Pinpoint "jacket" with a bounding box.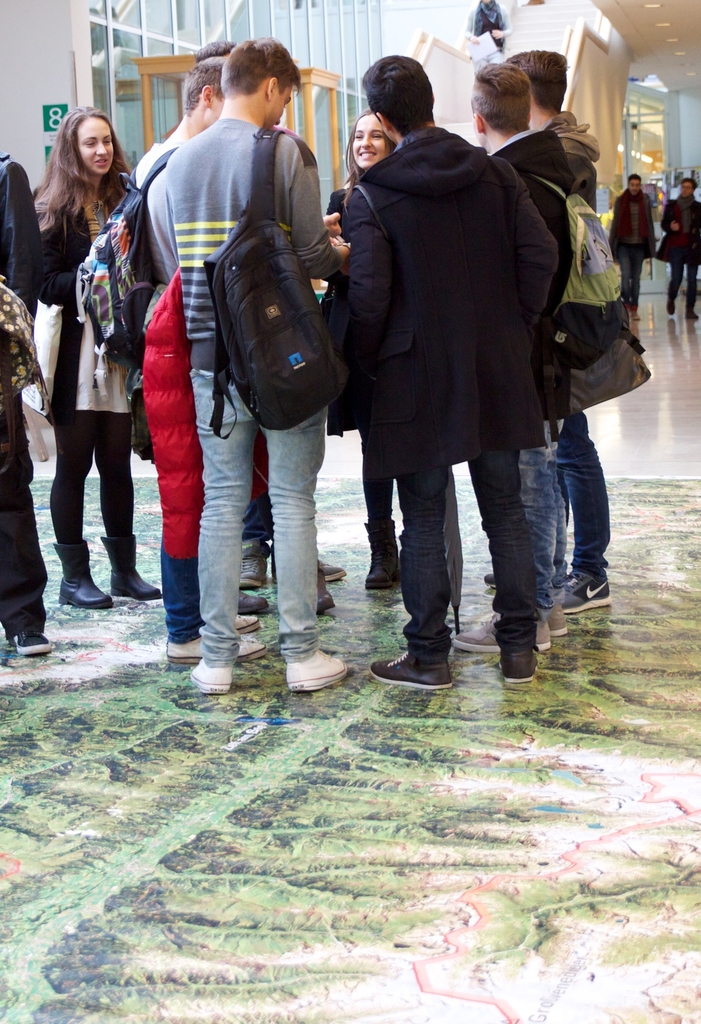
[20,184,132,423].
